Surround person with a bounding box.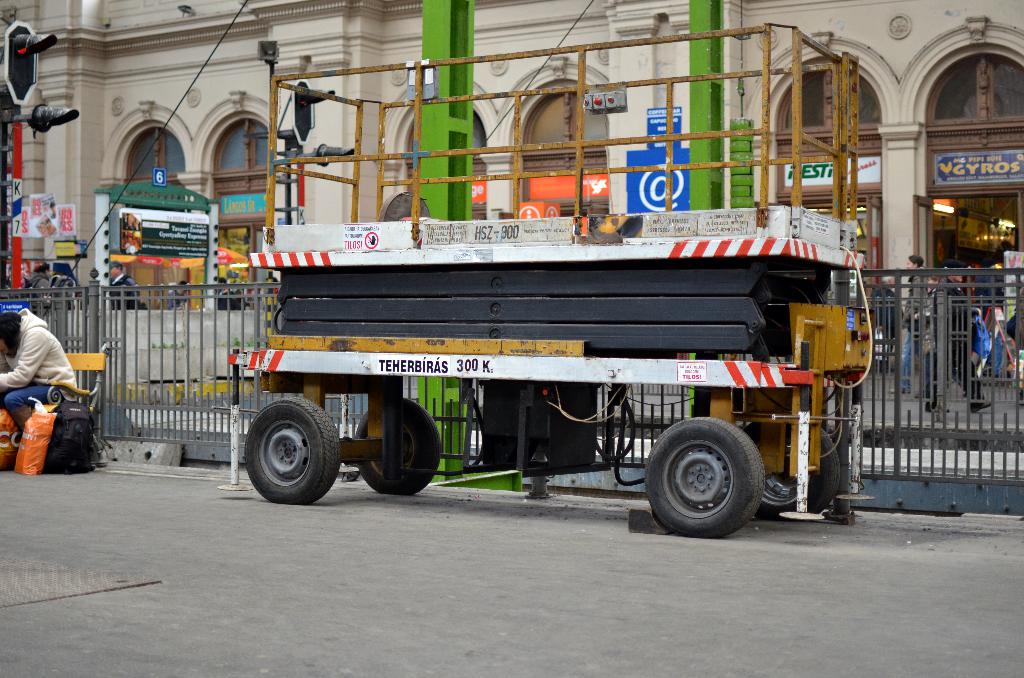
Rect(212, 276, 226, 295).
